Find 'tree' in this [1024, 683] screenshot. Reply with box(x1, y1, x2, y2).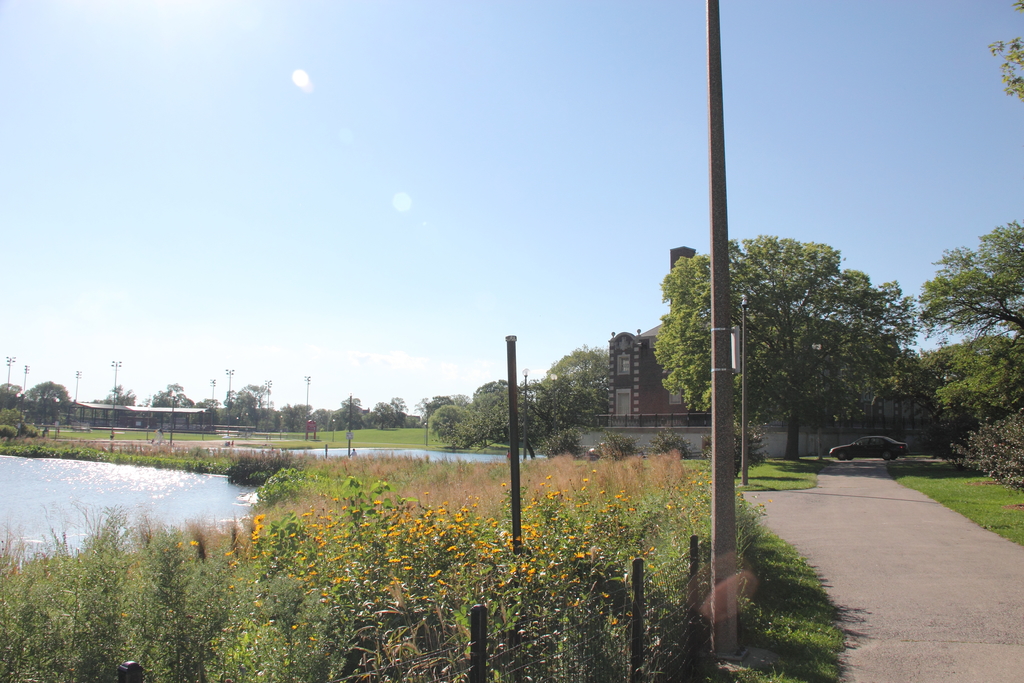
box(148, 381, 193, 416).
